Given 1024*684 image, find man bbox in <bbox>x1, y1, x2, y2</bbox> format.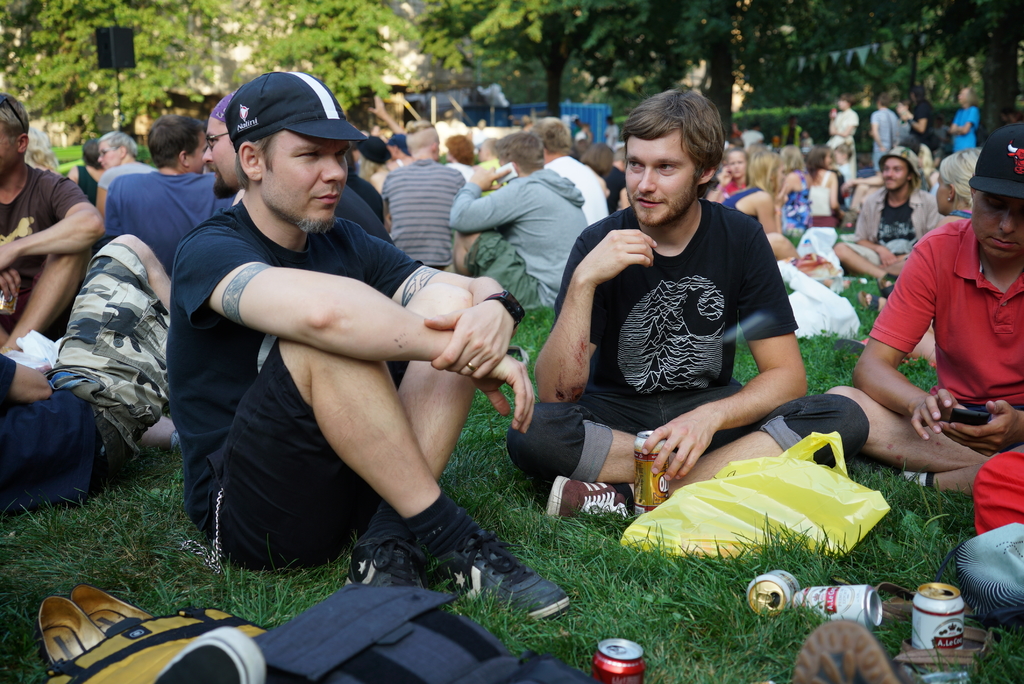
<bbox>774, 113, 803, 147</bbox>.
